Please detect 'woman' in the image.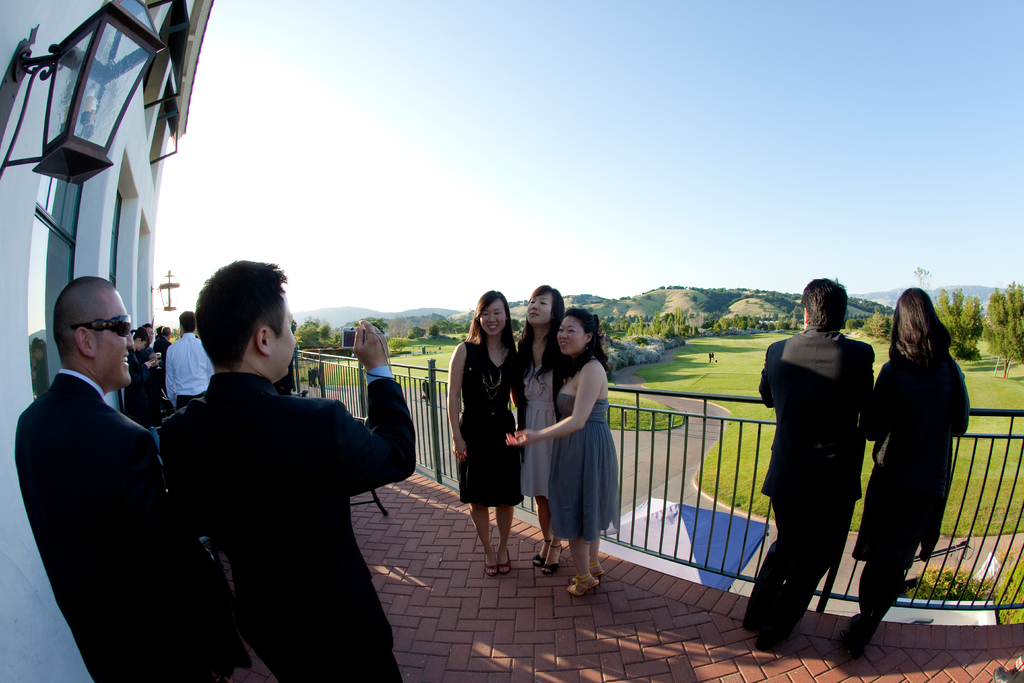
Rect(126, 327, 159, 426).
